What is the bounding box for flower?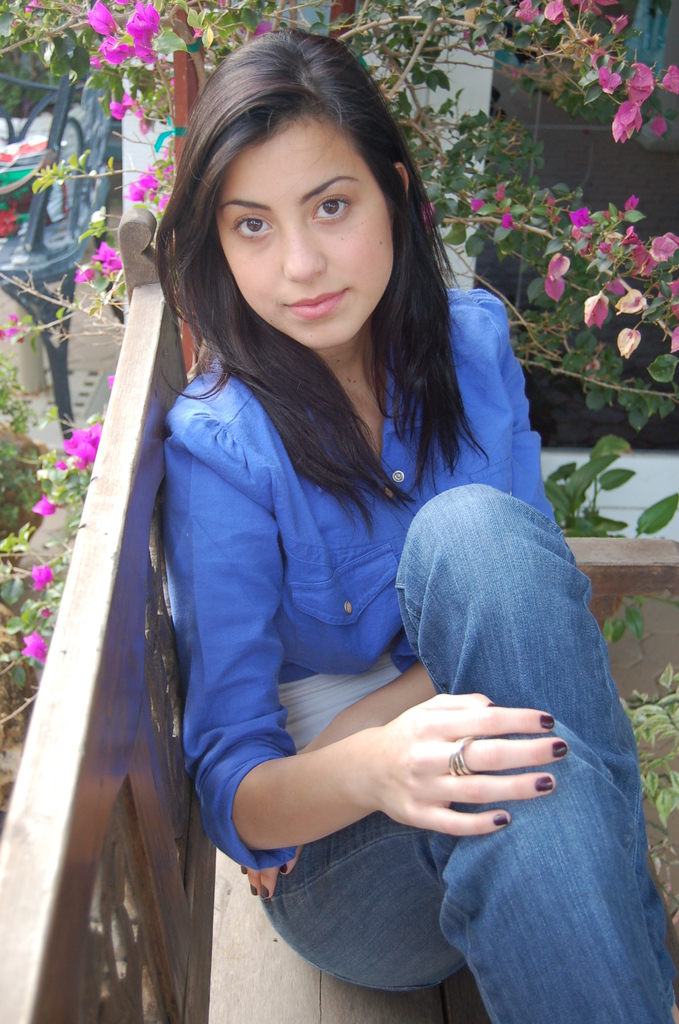
bbox=(129, 0, 163, 76).
